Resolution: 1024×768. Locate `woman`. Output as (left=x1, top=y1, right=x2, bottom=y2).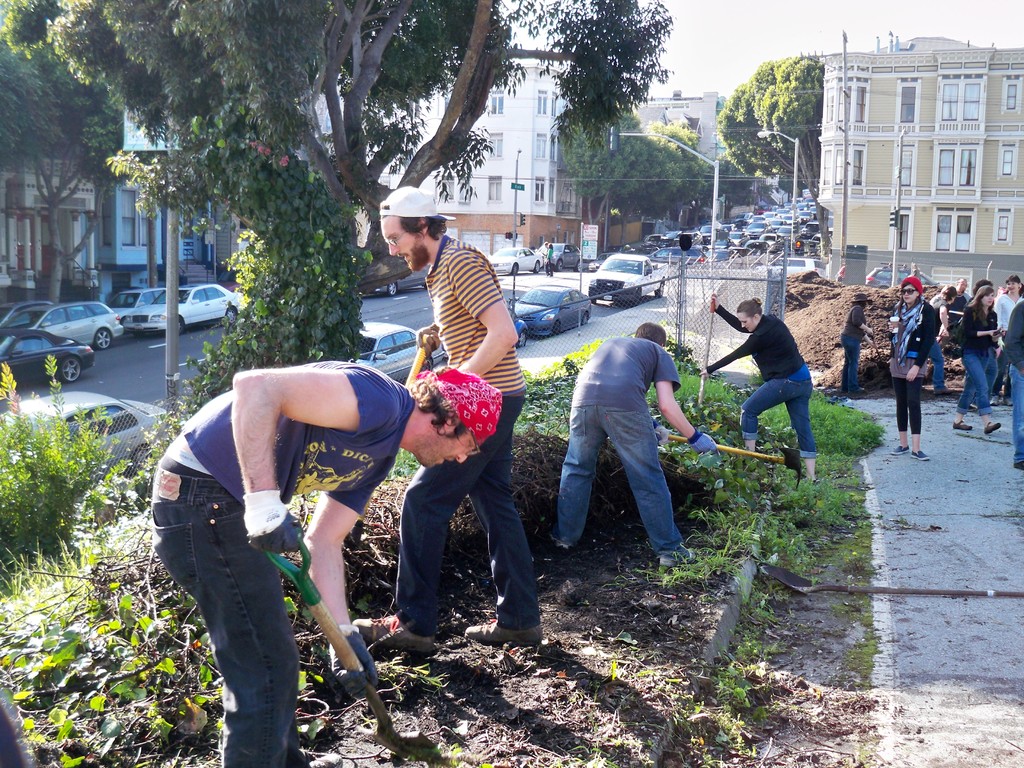
(left=923, top=284, right=957, bottom=394).
